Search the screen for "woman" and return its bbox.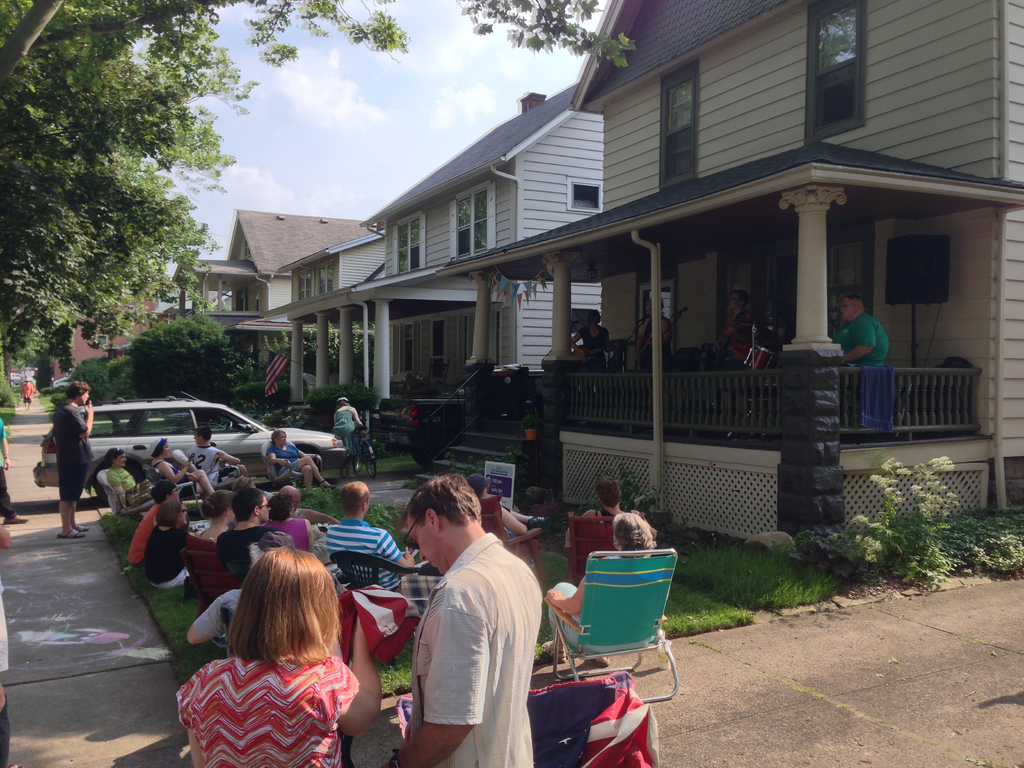
Found: {"x1": 543, "y1": 511, "x2": 657, "y2": 668}.
